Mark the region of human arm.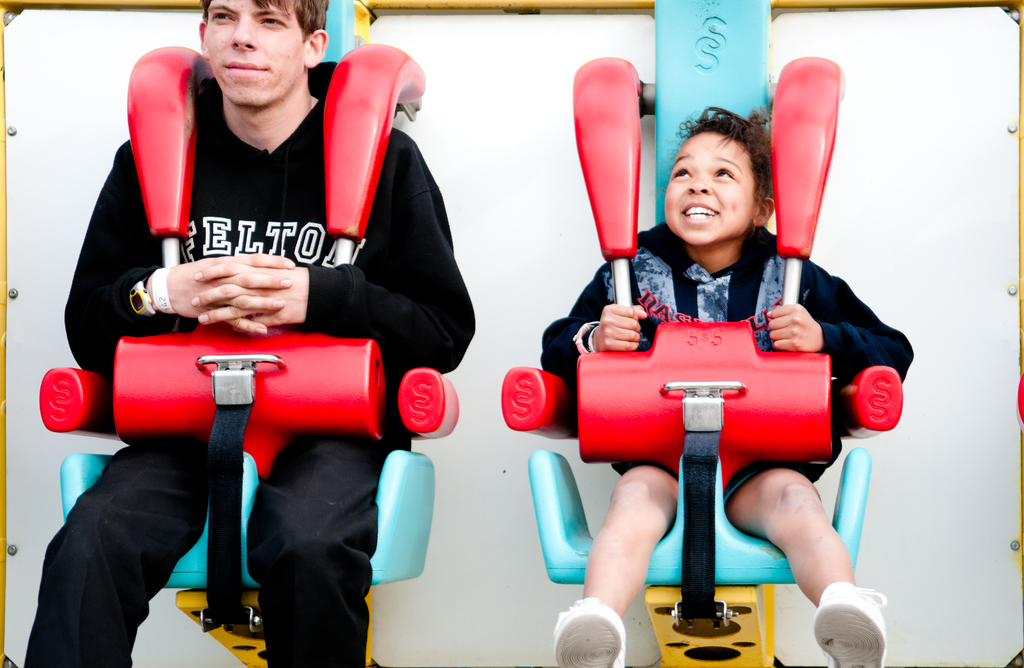
Region: x1=64, y1=140, x2=282, y2=342.
